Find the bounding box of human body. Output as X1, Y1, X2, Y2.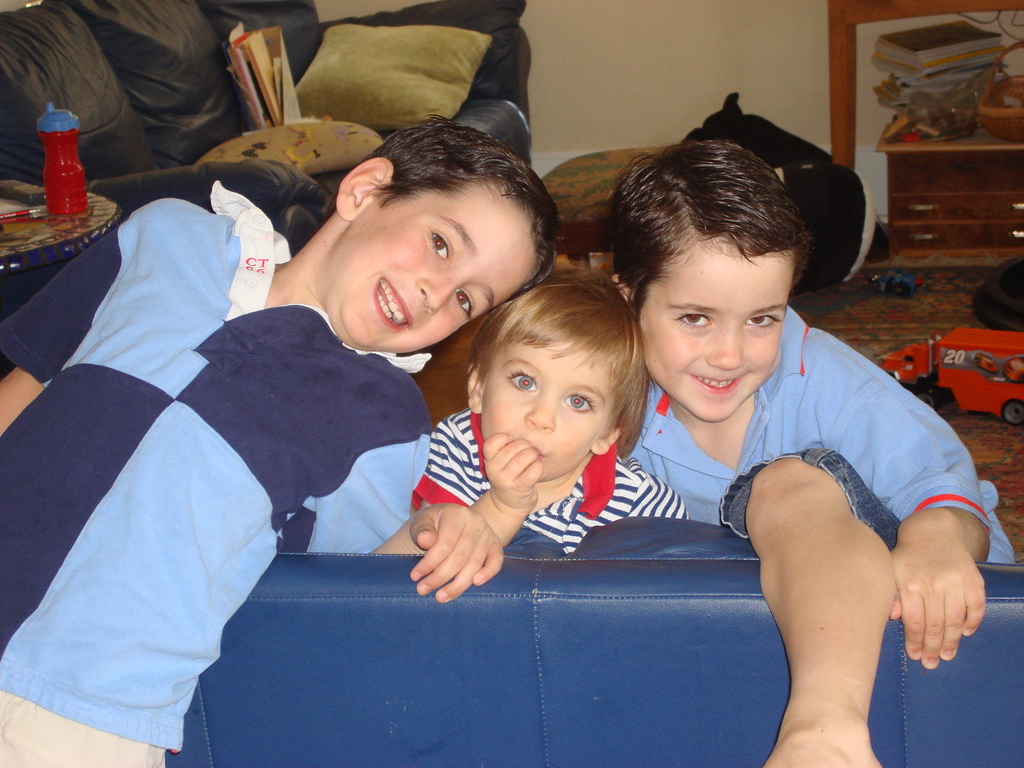
564, 175, 970, 730.
